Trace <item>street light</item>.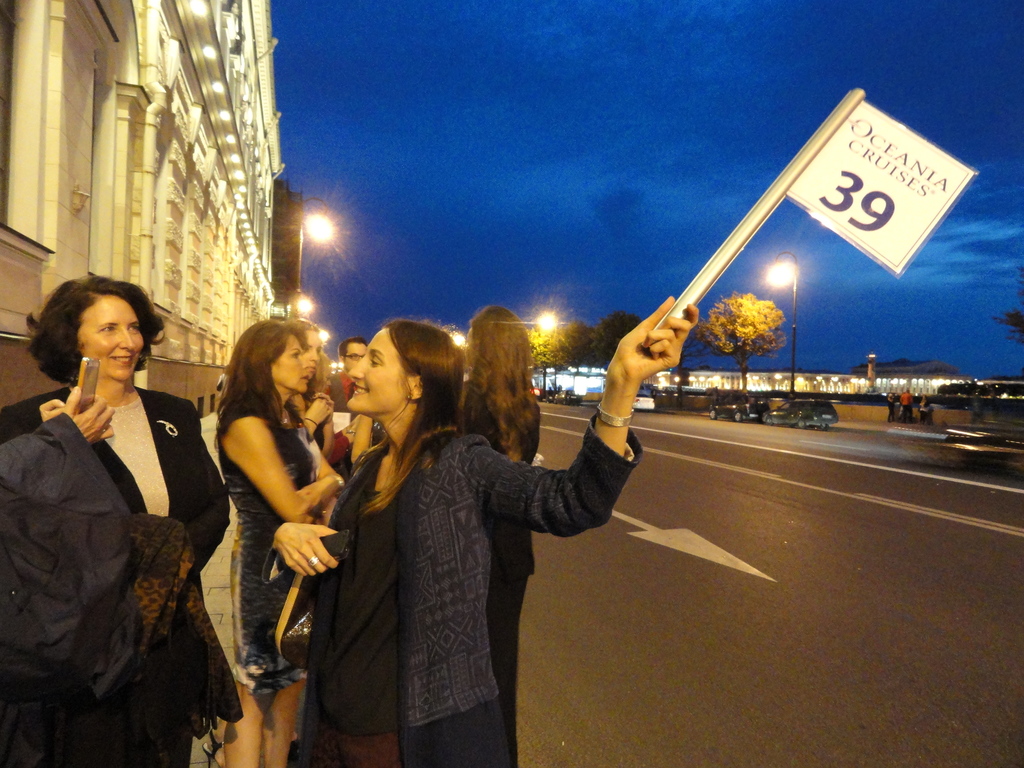
Traced to crop(289, 294, 316, 319).
